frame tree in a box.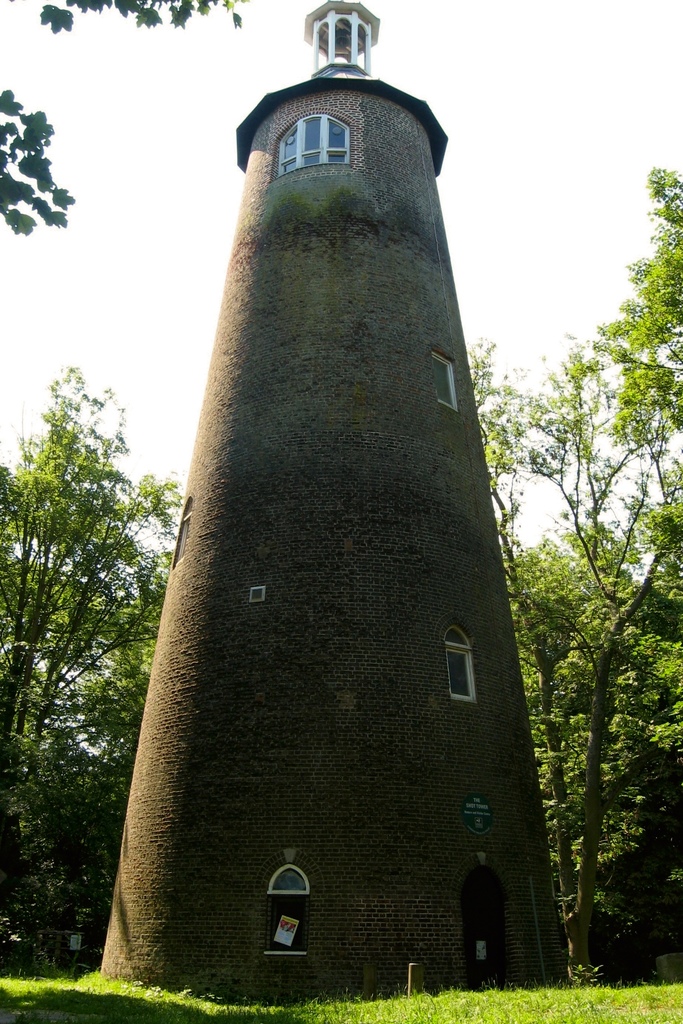
<bbox>0, 361, 176, 986</bbox>.
